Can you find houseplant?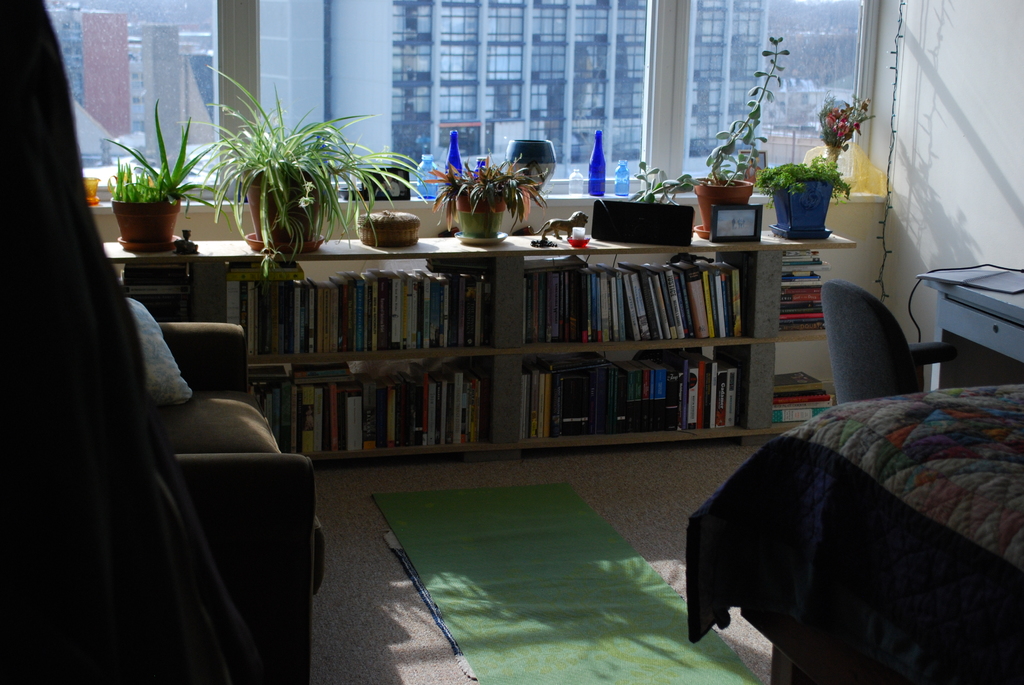
Yes, bounding box: 174 59 429 270.
